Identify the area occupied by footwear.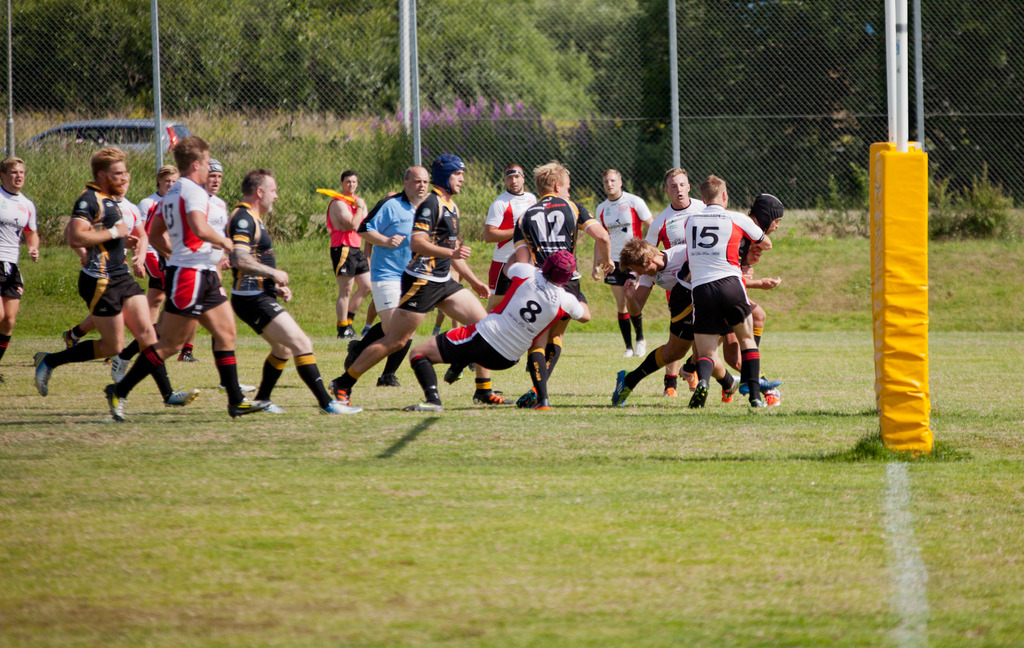
Area: BBox(634, 336, 650, 360).
